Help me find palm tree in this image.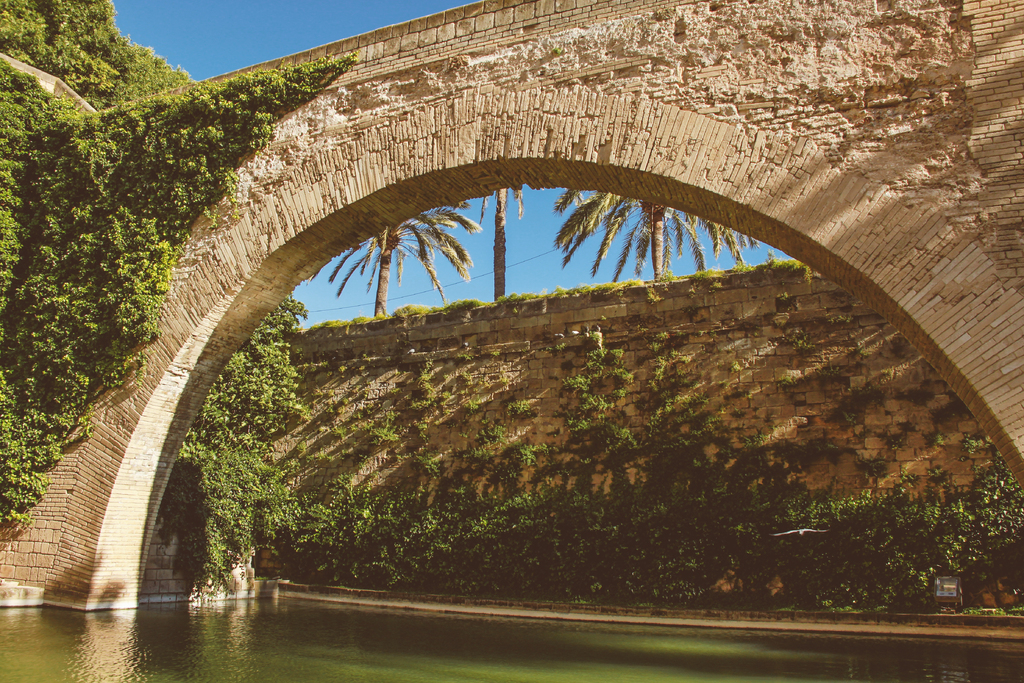
Found it: 342 190 492 305.
